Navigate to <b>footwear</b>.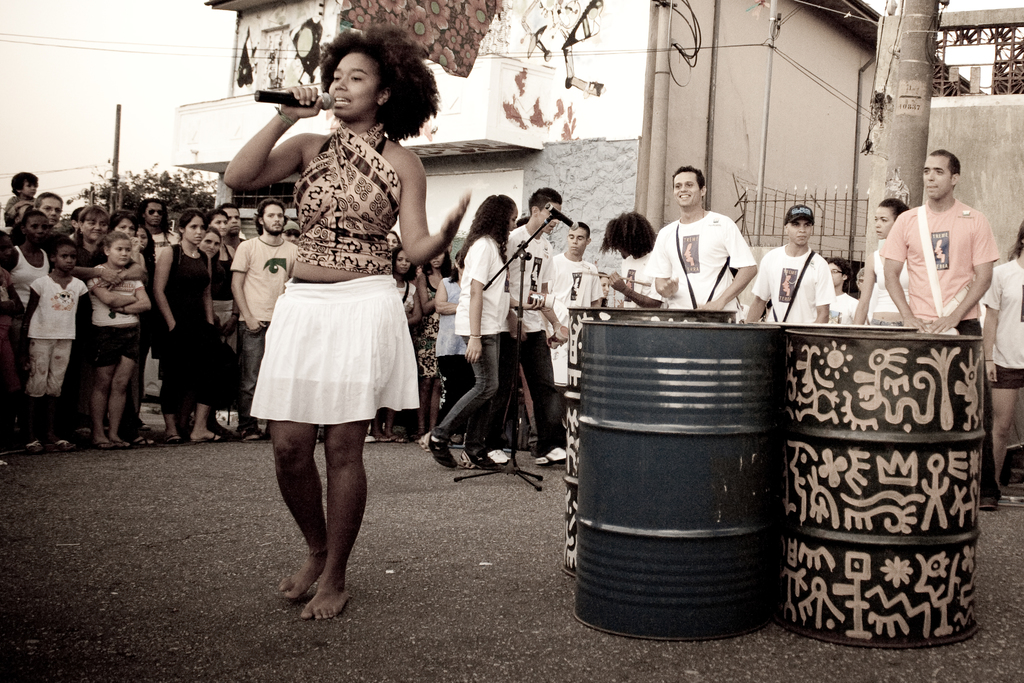
Navigation target: [242, 428, 266, 443].
